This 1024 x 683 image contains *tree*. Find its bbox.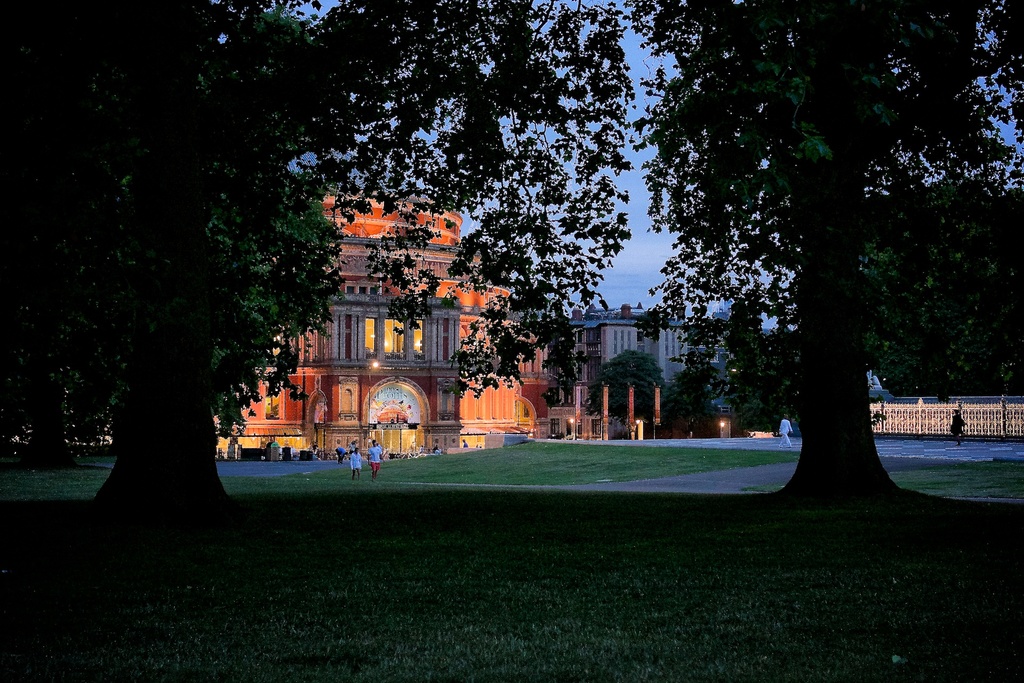
x1=610, y1=0, x2=1023, y2=511.
